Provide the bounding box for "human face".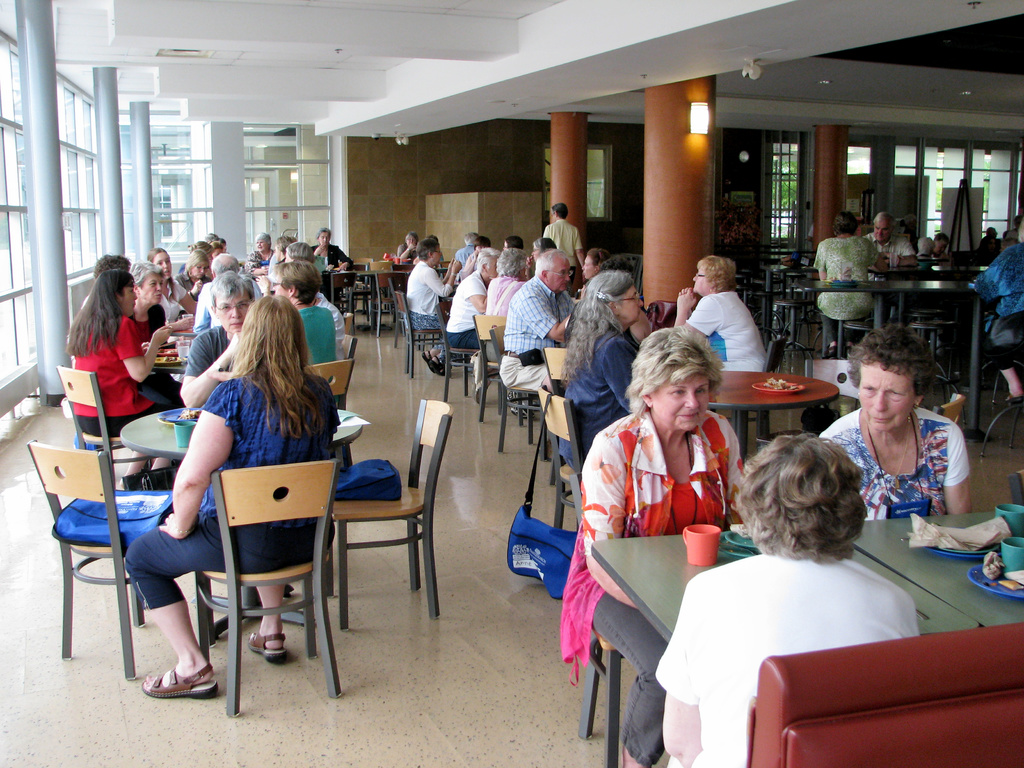
<box>153,252,172,274</box>.
